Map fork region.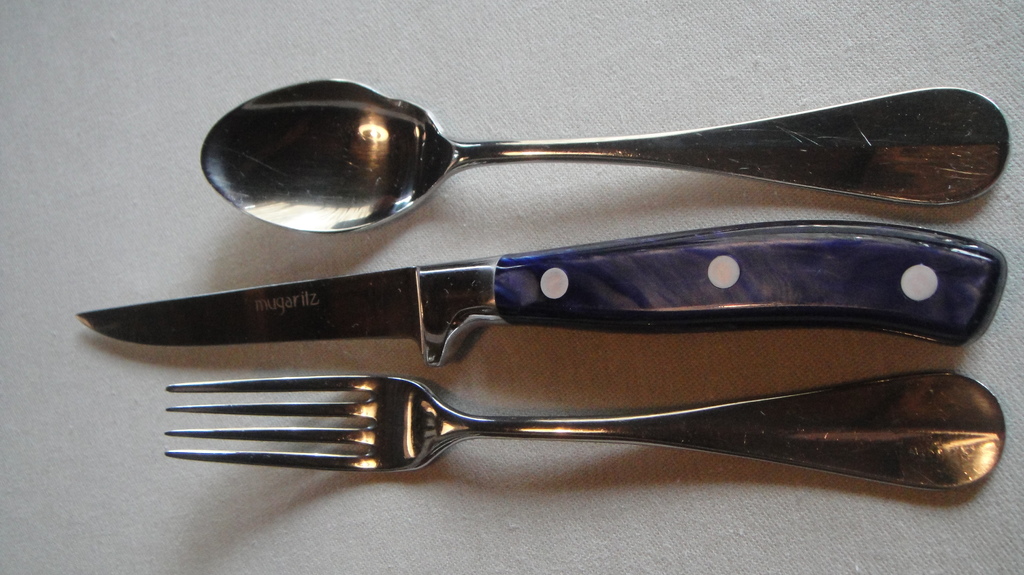
Mapped to crop(173, 336, 897, 495).
